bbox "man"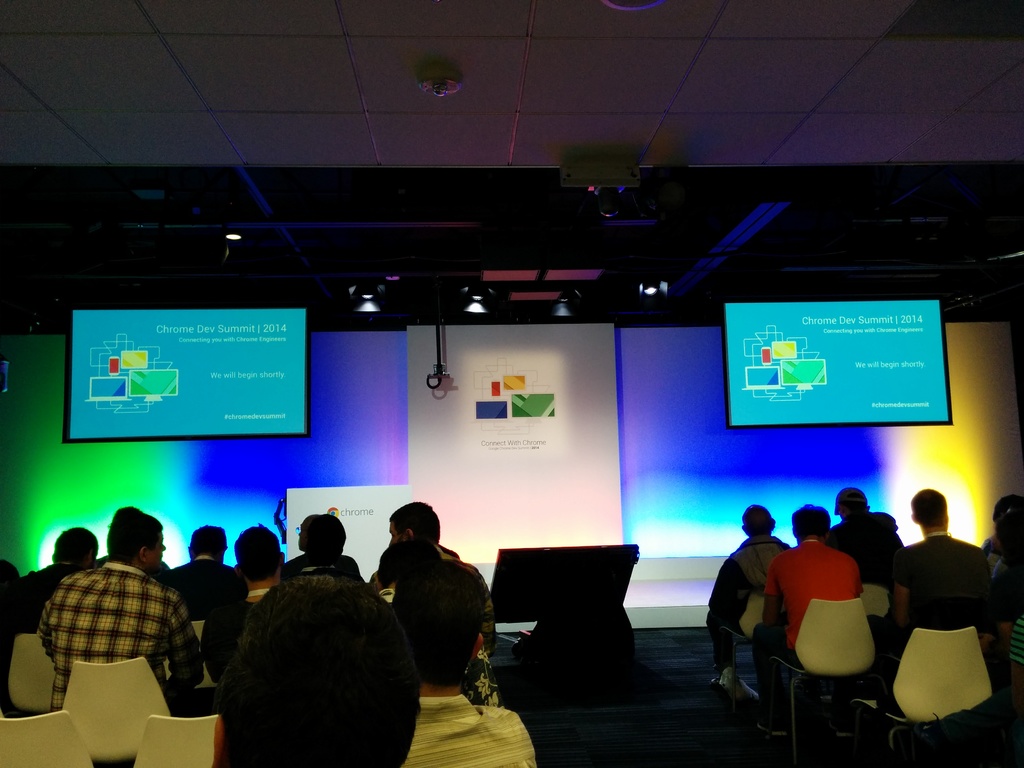
829,484,910,598
